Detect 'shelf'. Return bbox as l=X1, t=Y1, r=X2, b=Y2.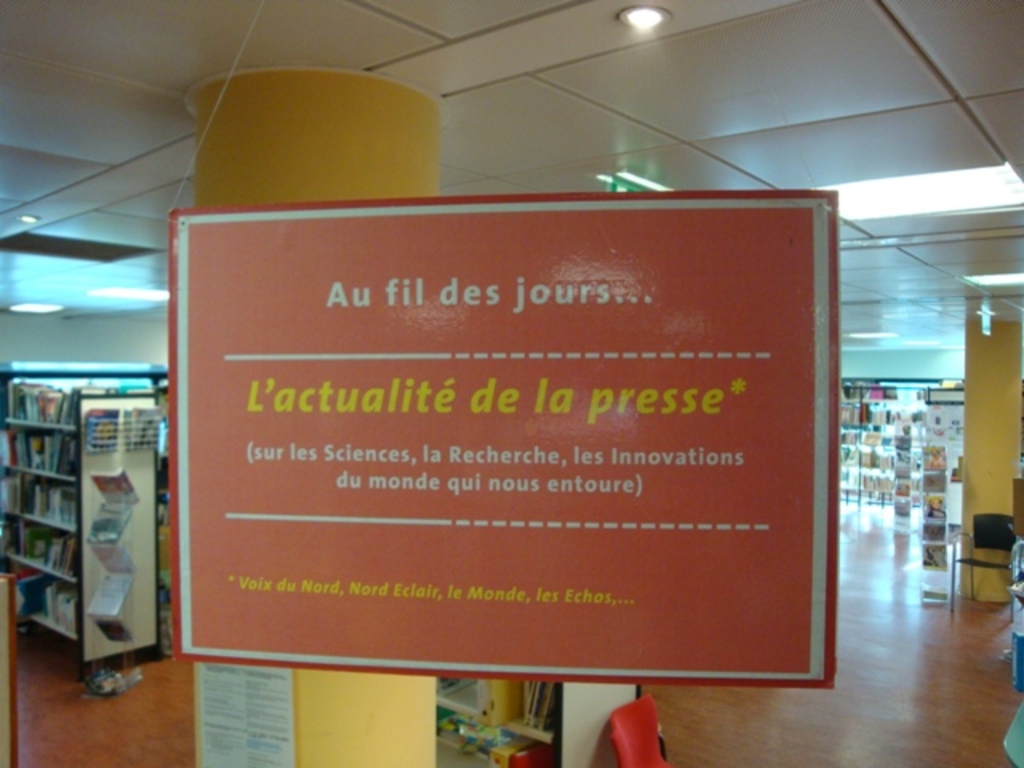
l=128, t=418, r=157, b=454.
